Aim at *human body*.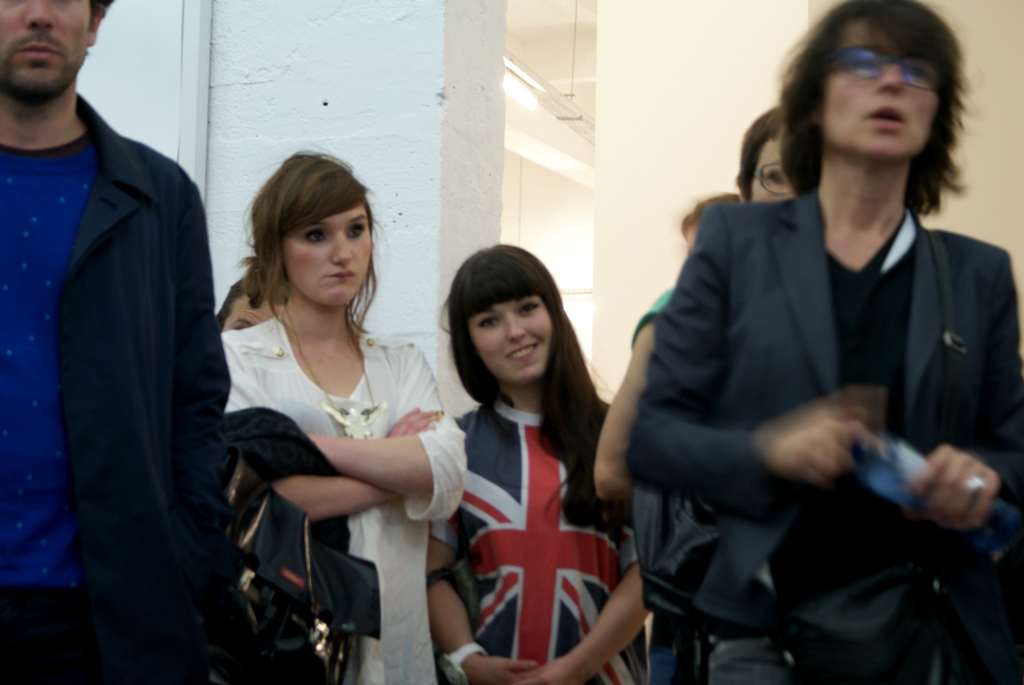
Aimed at region(216, 320, 461, 684).
